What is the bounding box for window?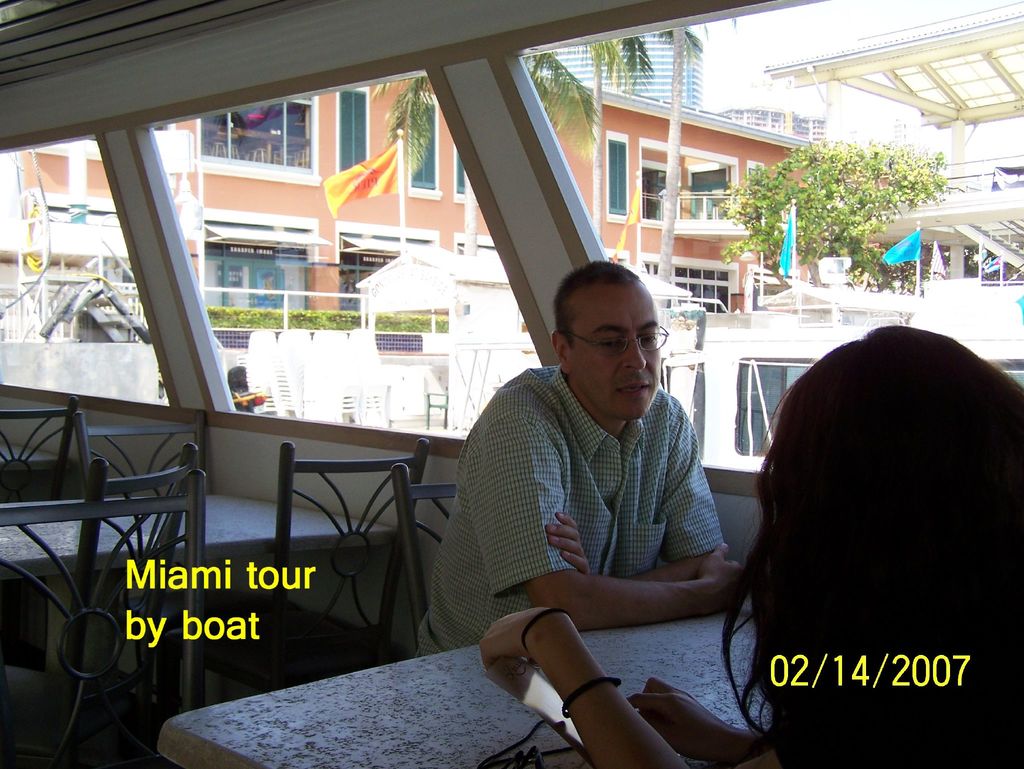
[403,90,440,198].
